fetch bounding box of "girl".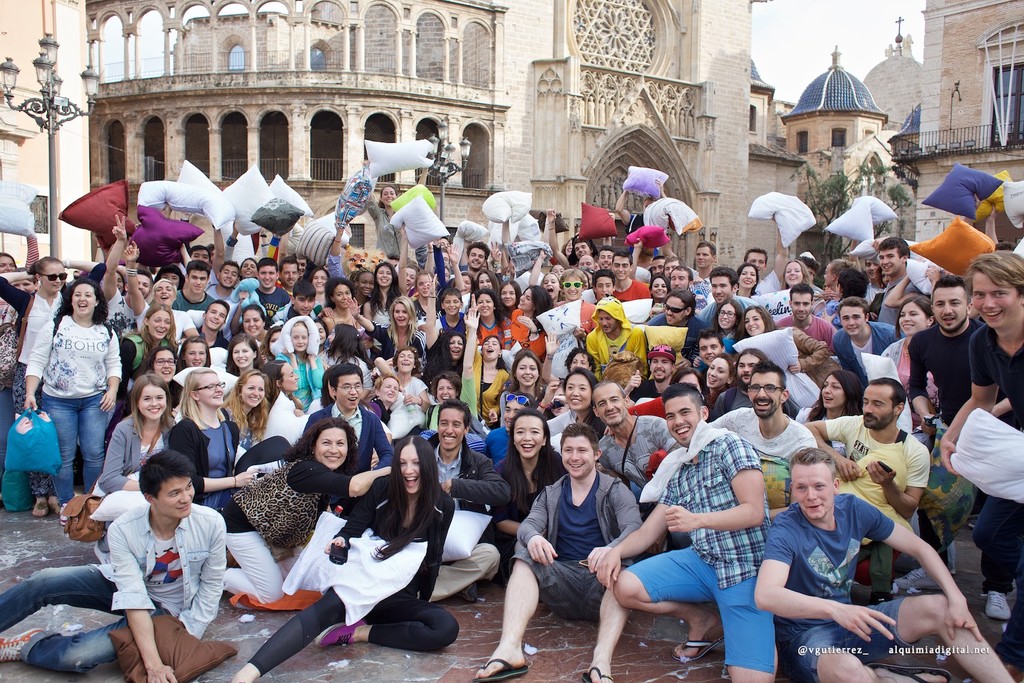
Bbox: left=119, top=306, right=177, bottom=392.
